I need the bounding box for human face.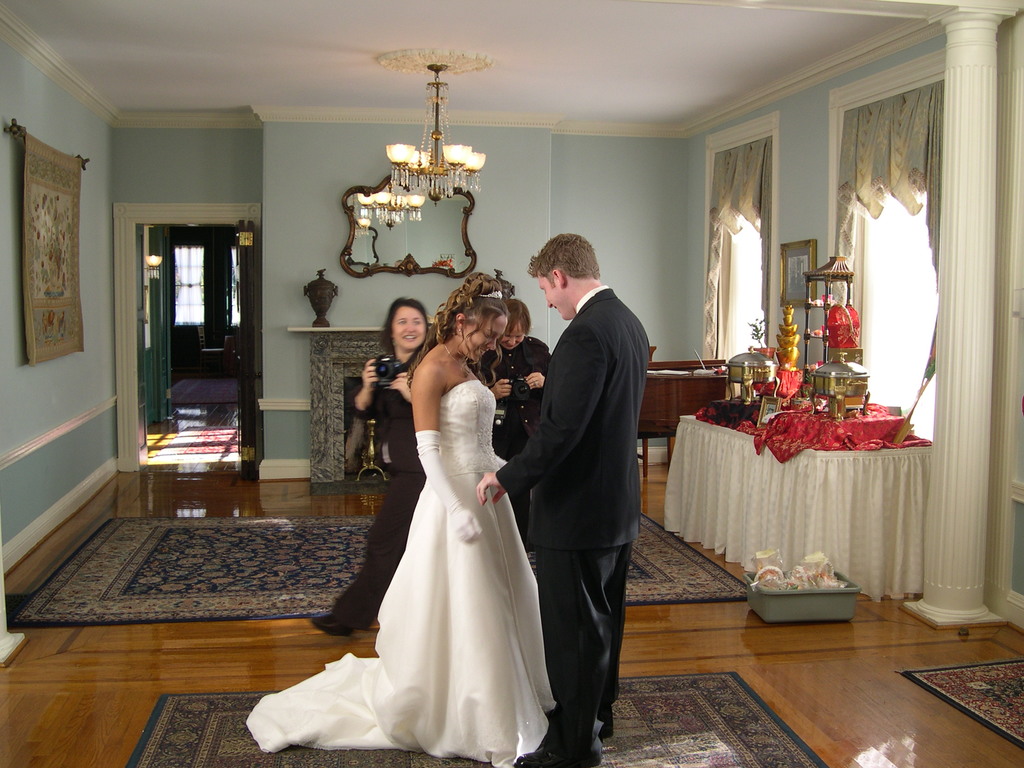
Here it is: [left=464, top=308, right=509, bottom=361].
